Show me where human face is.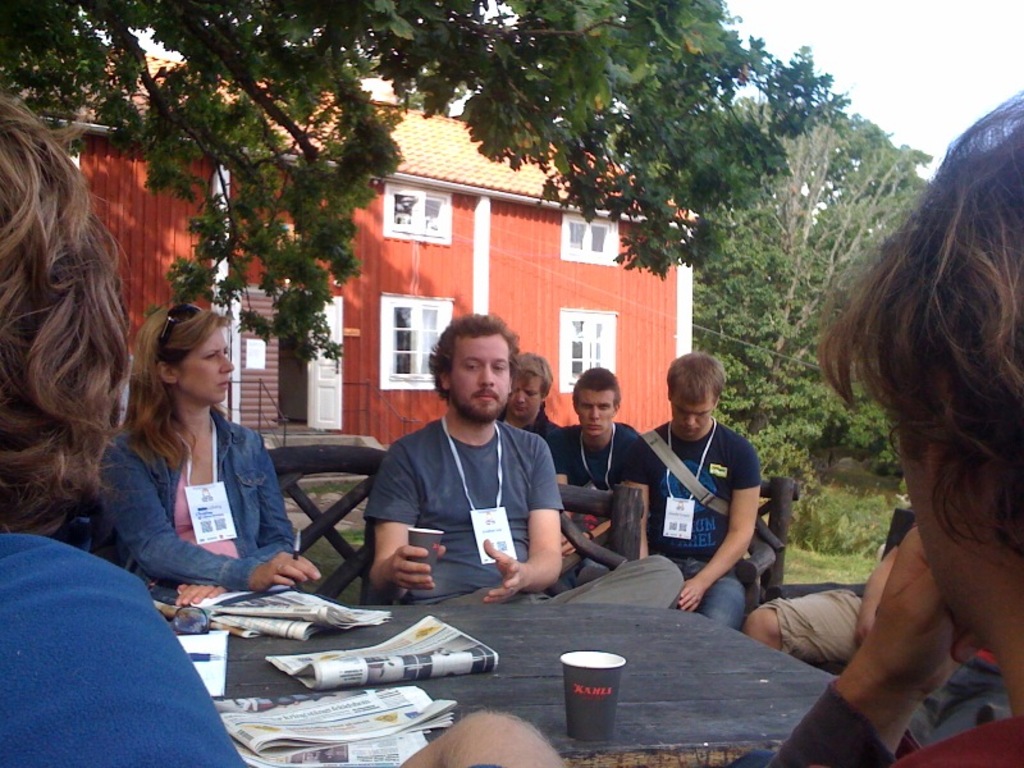
human face is at (left=174, top=324, right=236, bottom=408).
